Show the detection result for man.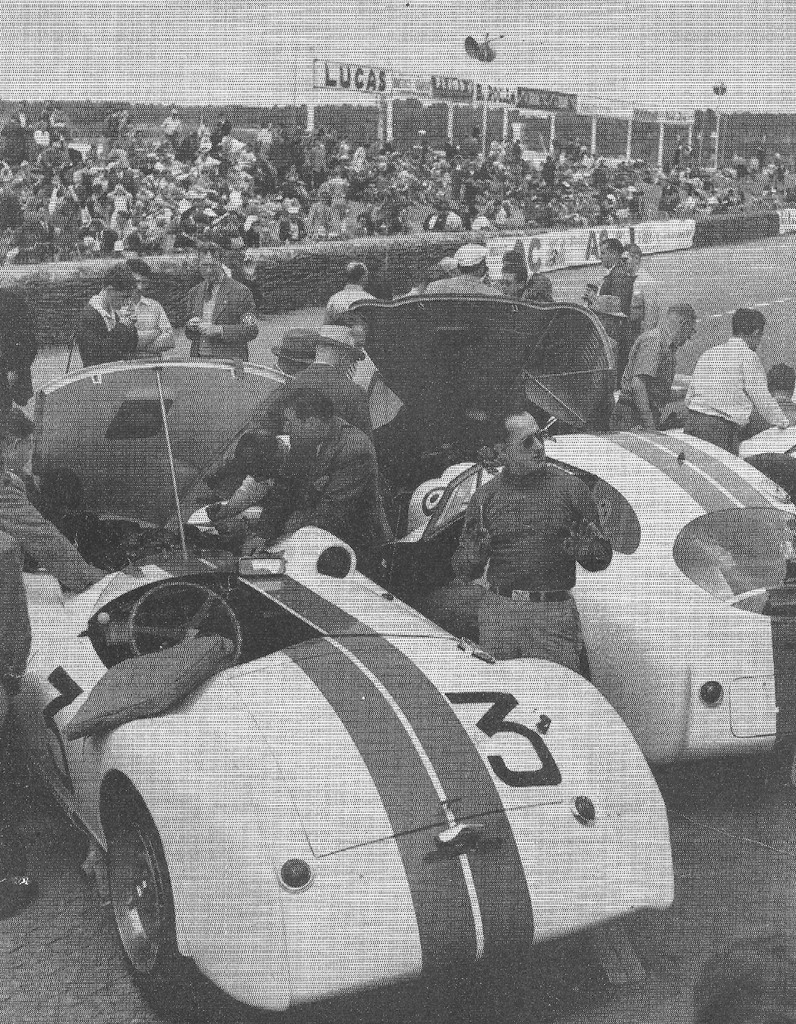
{"x1": 179, "y1": 238, "x2": 262, "y2": 369}.
